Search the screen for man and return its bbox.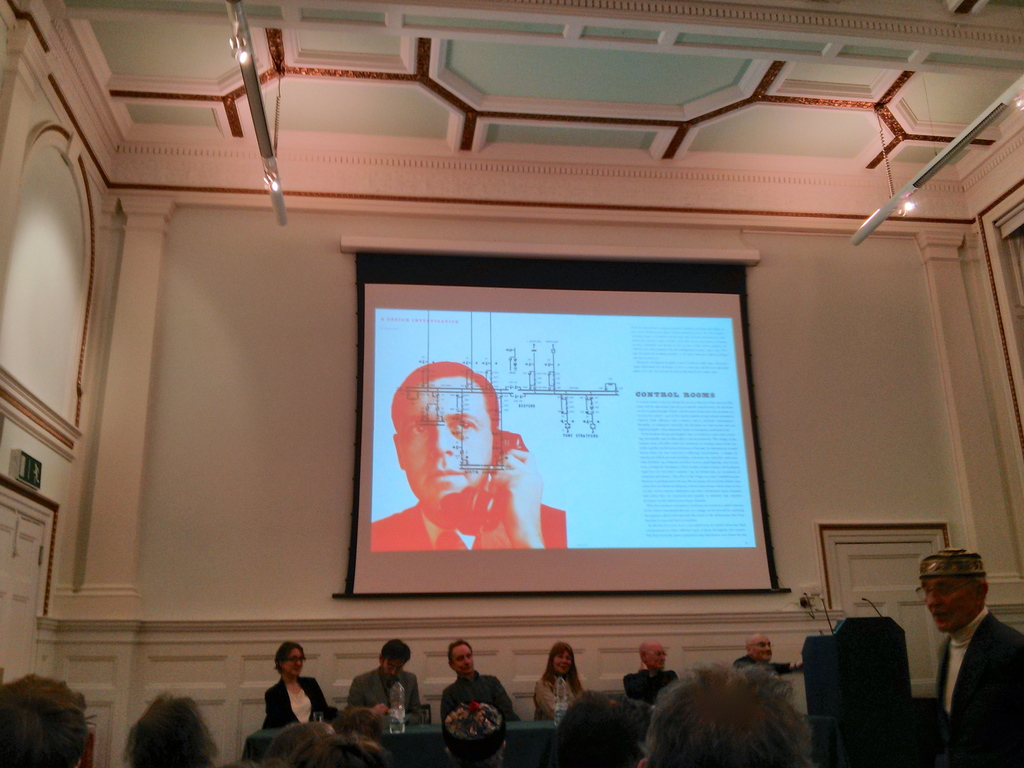
Found: [904,541,1020,767].
